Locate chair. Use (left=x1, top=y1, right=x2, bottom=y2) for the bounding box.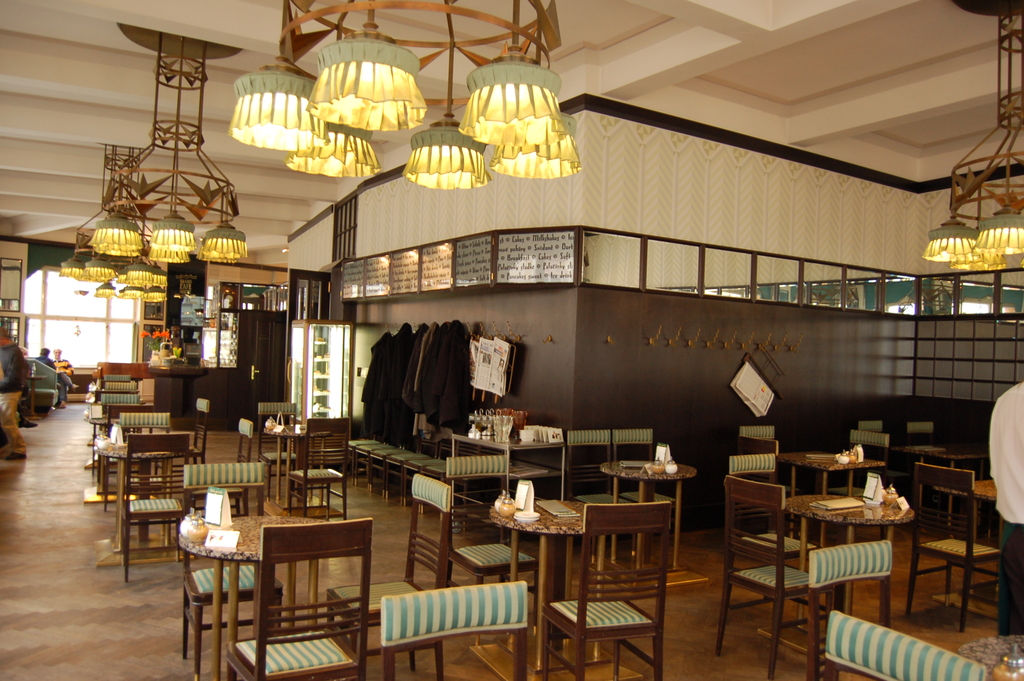
(left=260, top=404, right=307, bottom=504).
